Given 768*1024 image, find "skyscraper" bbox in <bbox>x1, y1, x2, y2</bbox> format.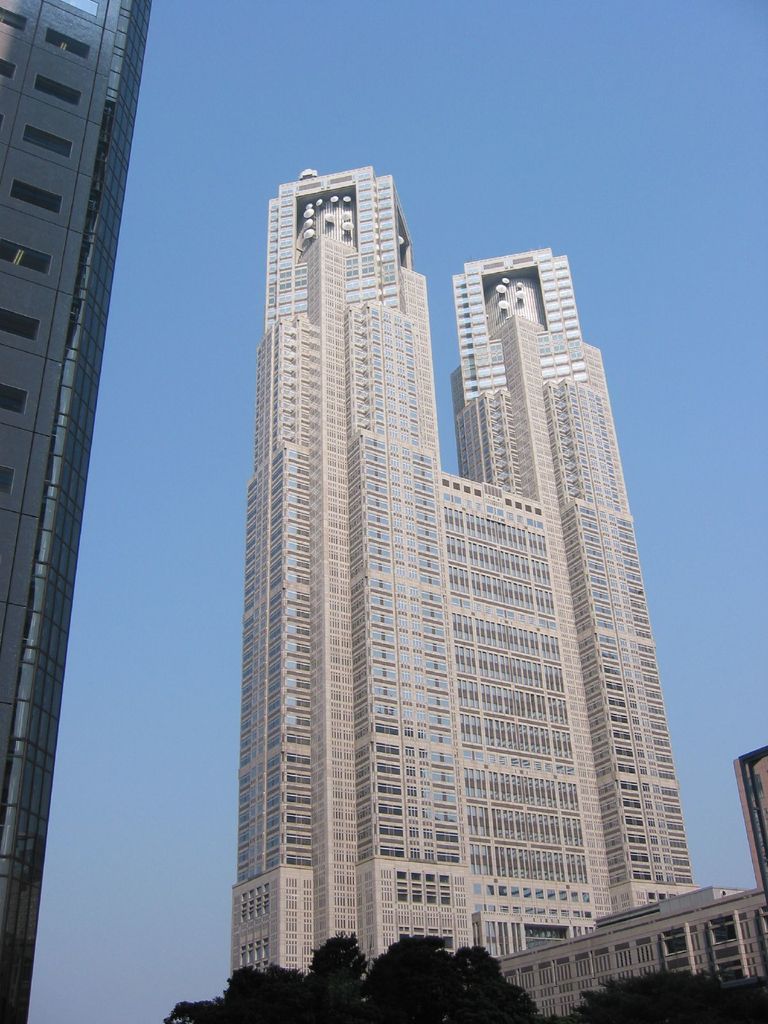
<bbox>1, 3, 151, 1023</bbox>.
